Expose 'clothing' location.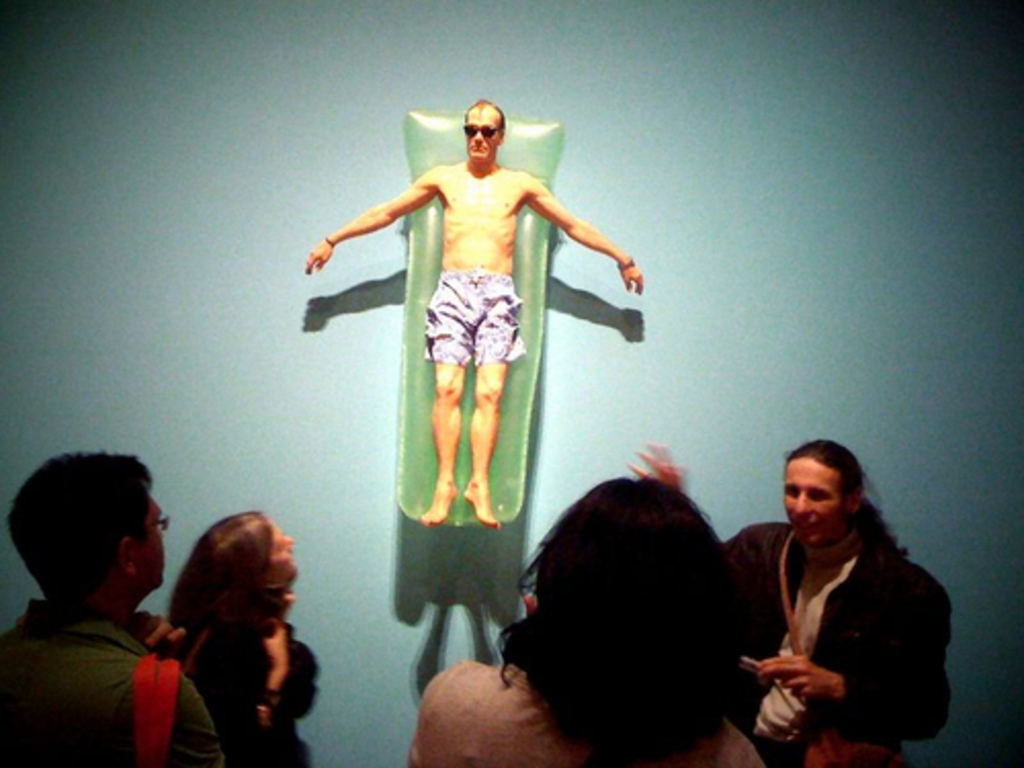
Exposed at box=[0, 596, 227, 766].
